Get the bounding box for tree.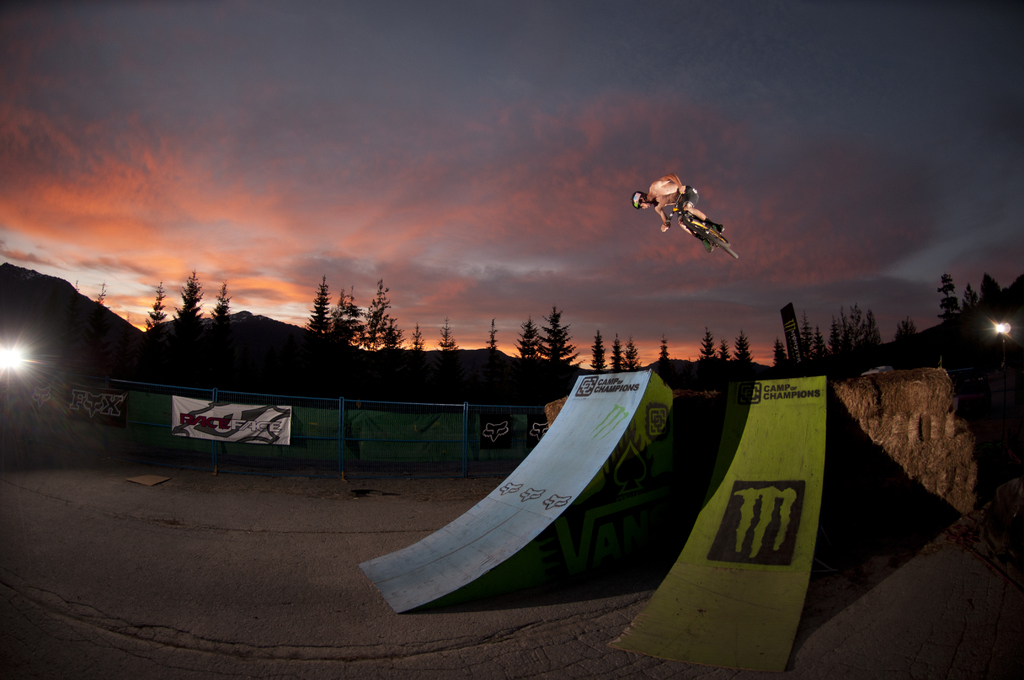
box(799, 315, 815, 360).
